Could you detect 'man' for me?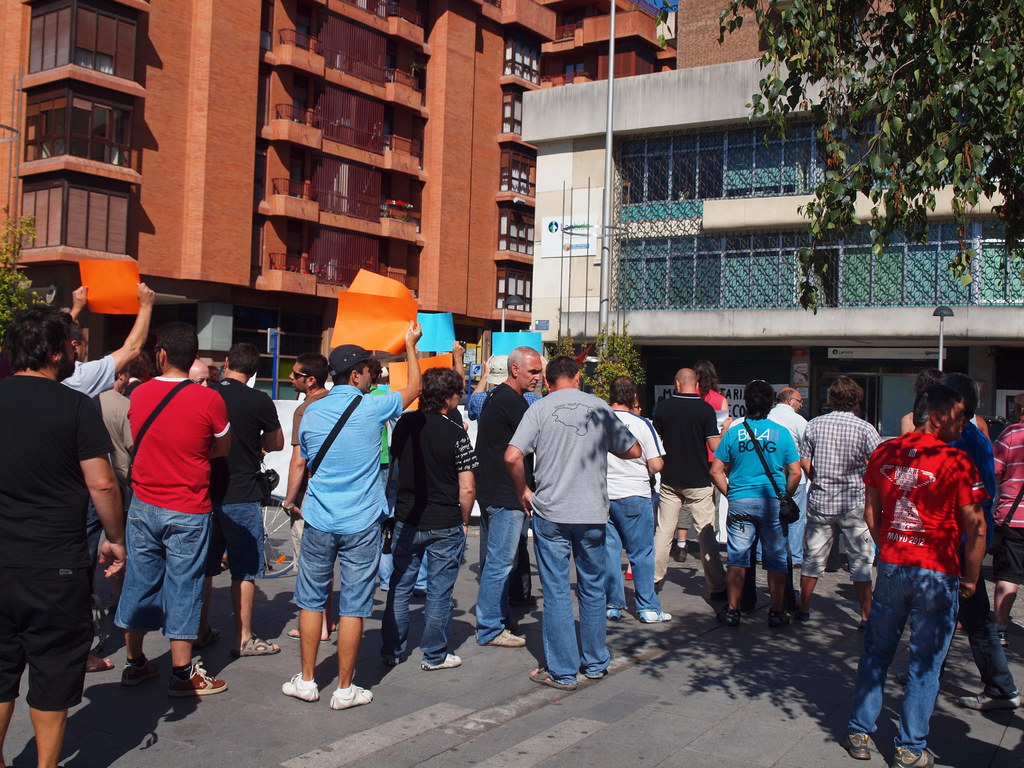
Detection result: 902, 366, 1023, 723.
